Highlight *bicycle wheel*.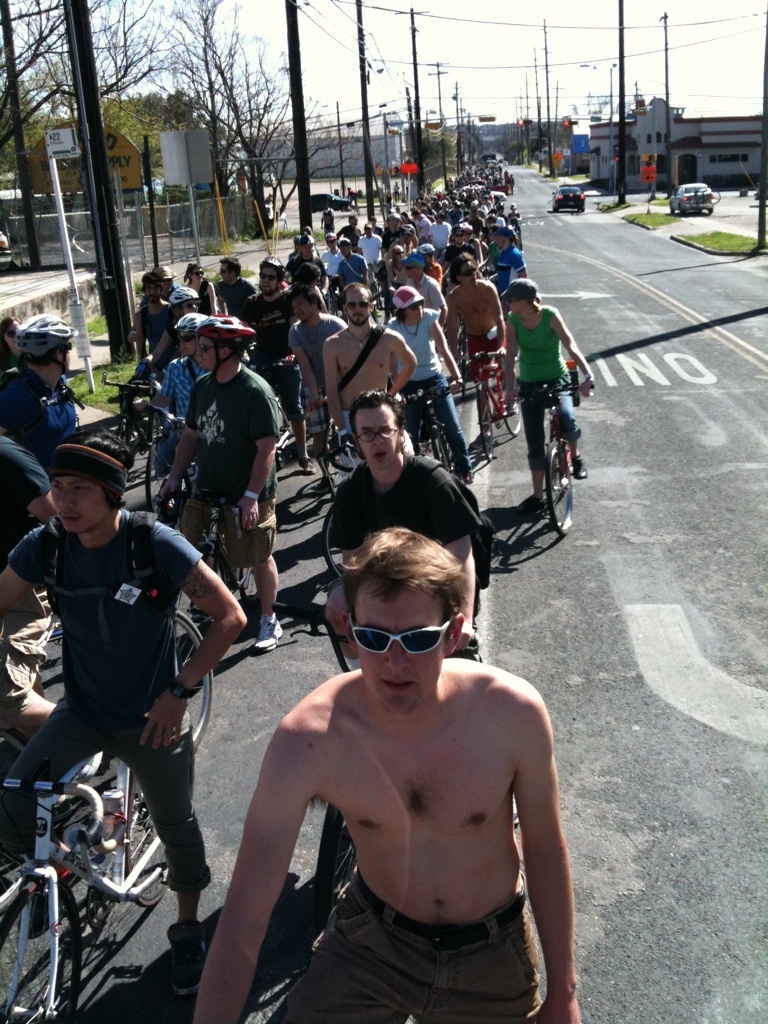
Highlighted region: x1=168, y1=608, x2=214, y2=753.
